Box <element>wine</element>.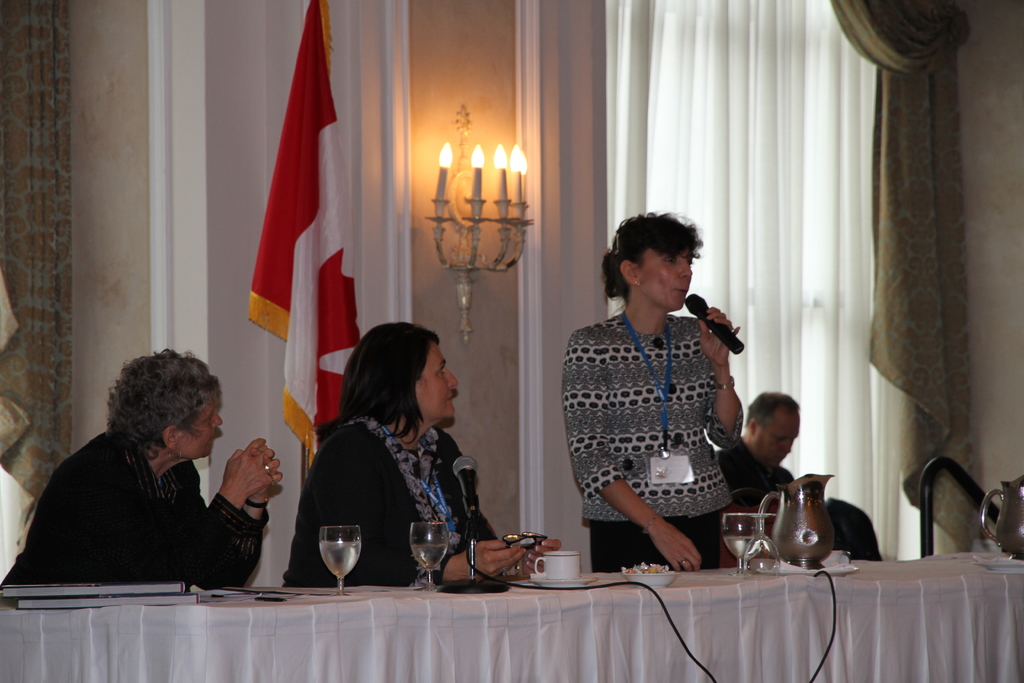
[723, 534, 762, 559].
